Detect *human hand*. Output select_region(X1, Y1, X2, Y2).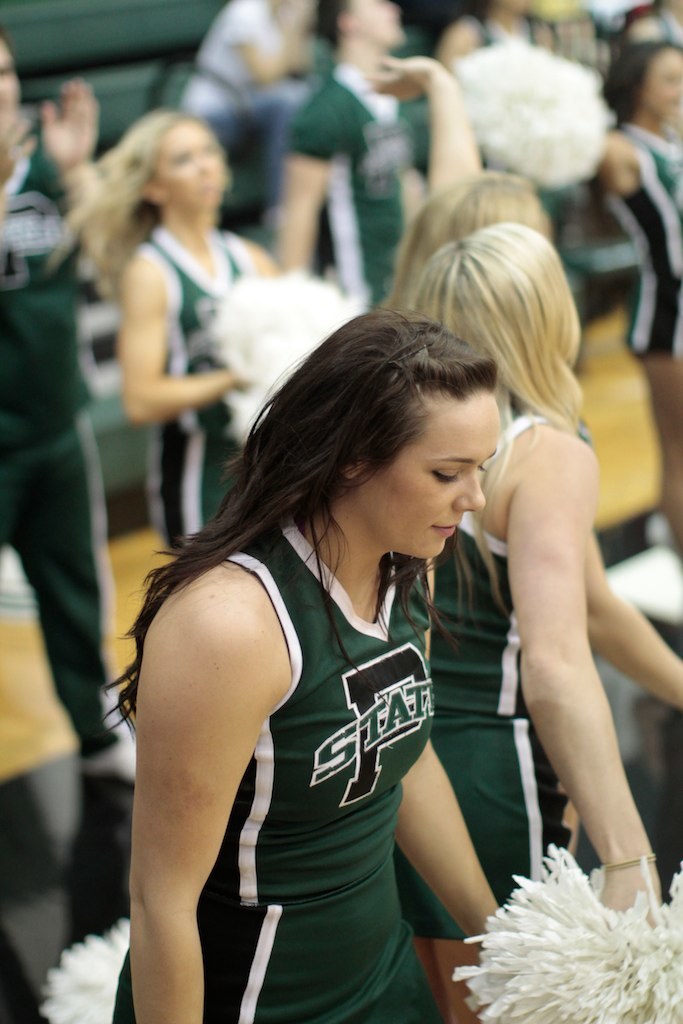
select_region(597, 862, 664, 927).
